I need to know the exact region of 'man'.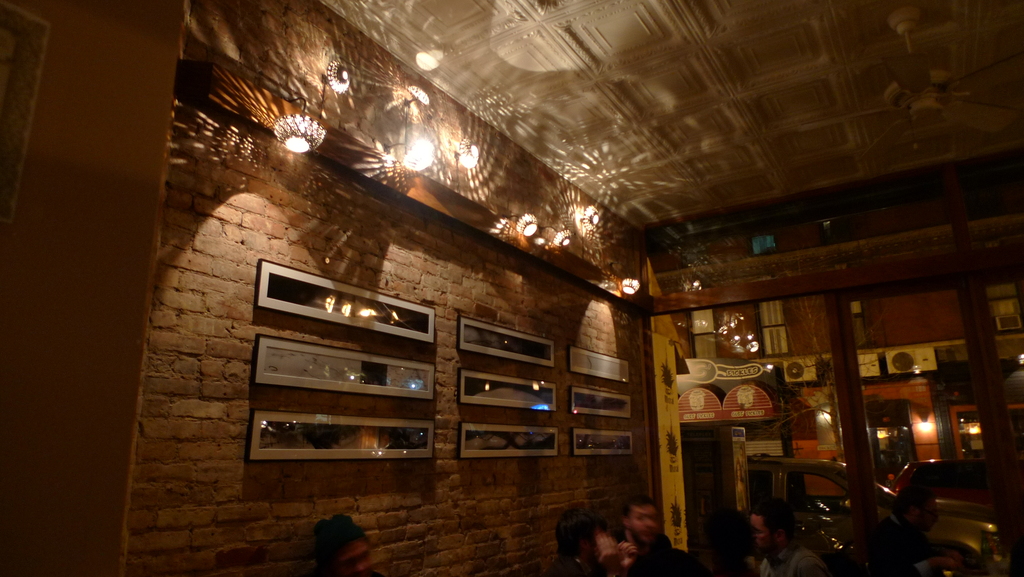
Region: {"left": 604, "top": 495, "right": 679, "bottom": 574}.
